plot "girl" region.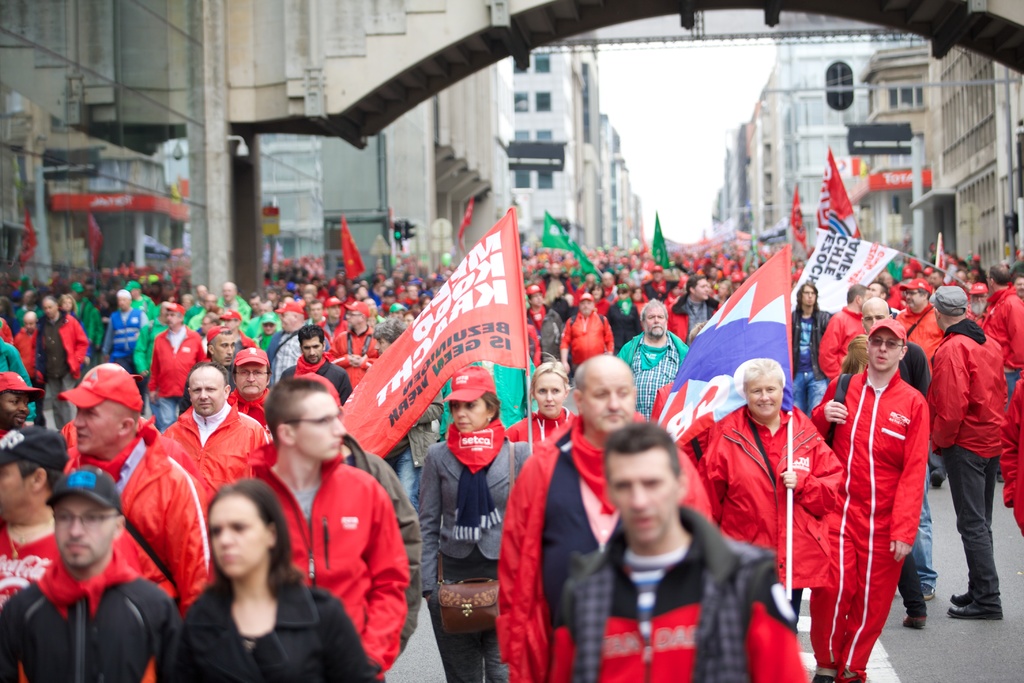
Plotted at (712,274,744,301).
